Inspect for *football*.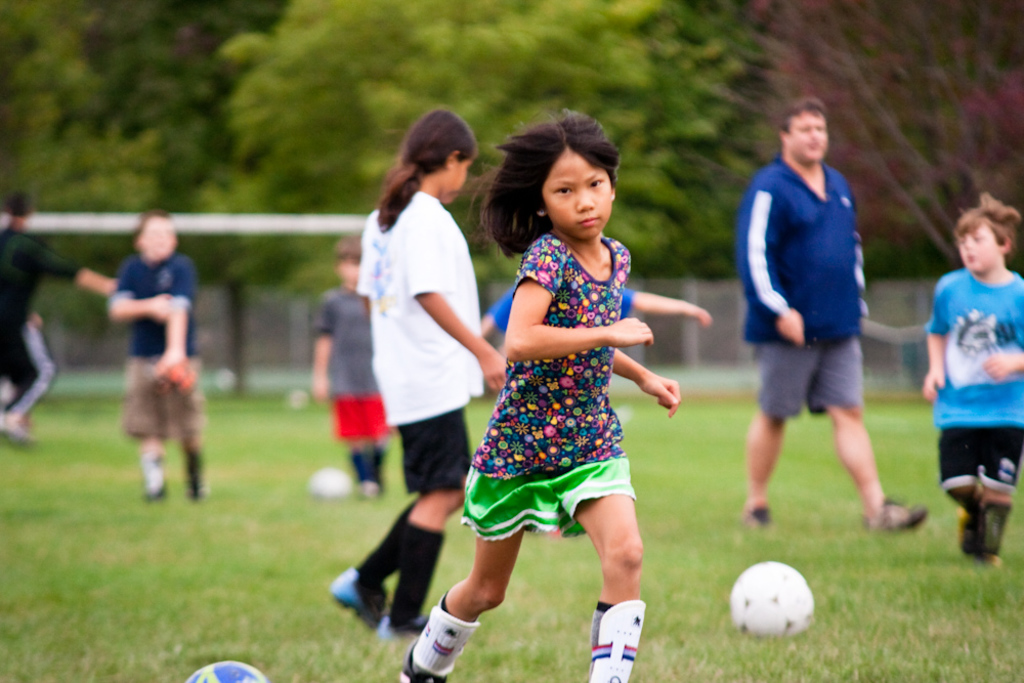
Inspection: (727,561,817,642).
